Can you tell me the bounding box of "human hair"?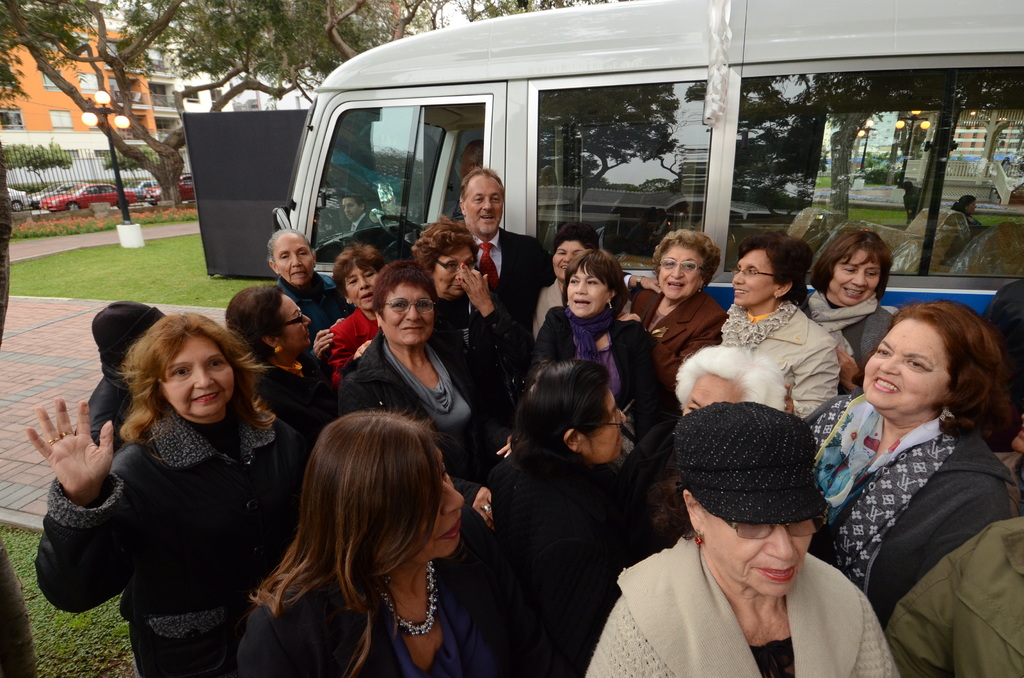
[223, 280, 289, 370].
